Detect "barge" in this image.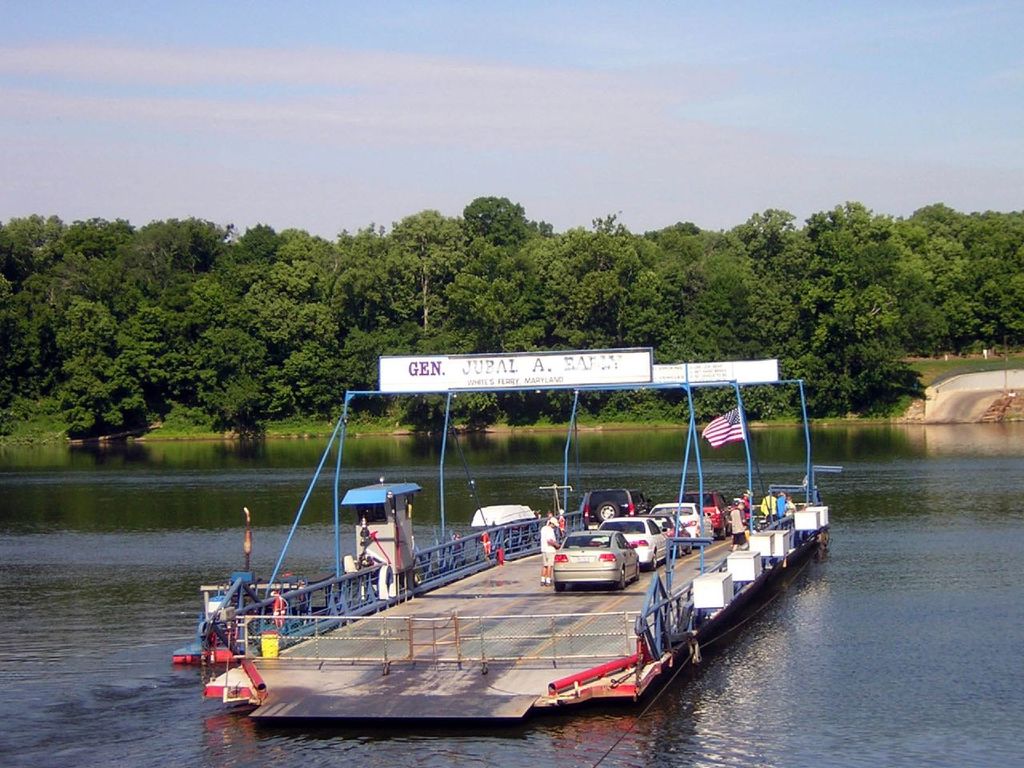
Detection: pyautogui.locateOnScreen(170, 345, 830, 720).
